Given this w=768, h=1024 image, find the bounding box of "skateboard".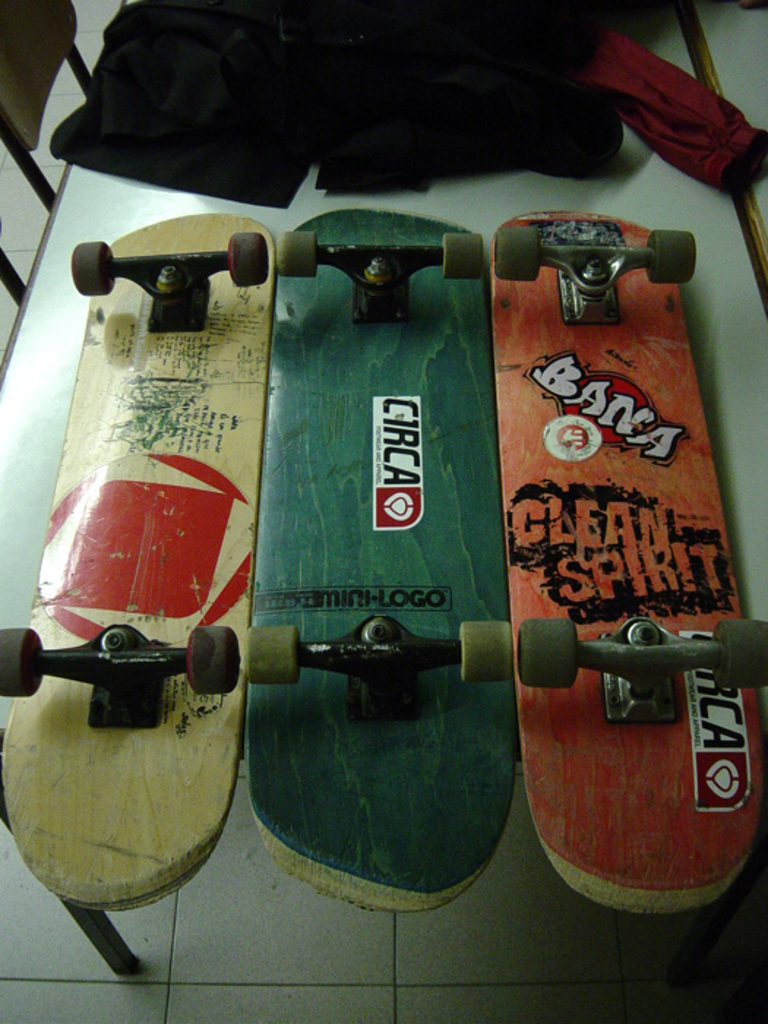
crop(0, 208, 276, 916).
